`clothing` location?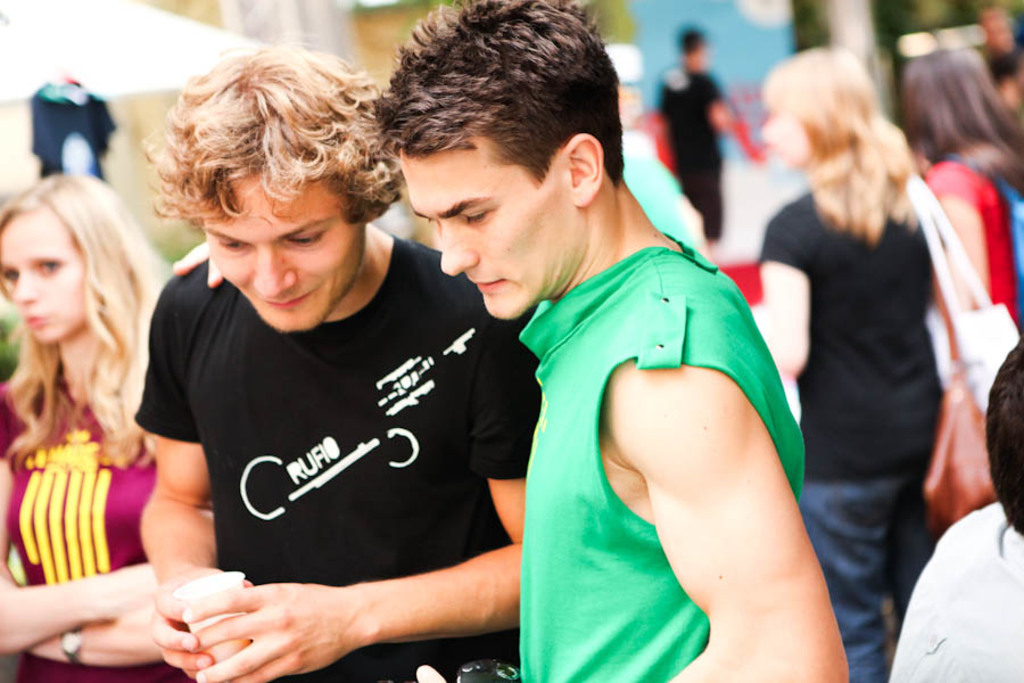
bbox=(0, 371, 157, 682)
